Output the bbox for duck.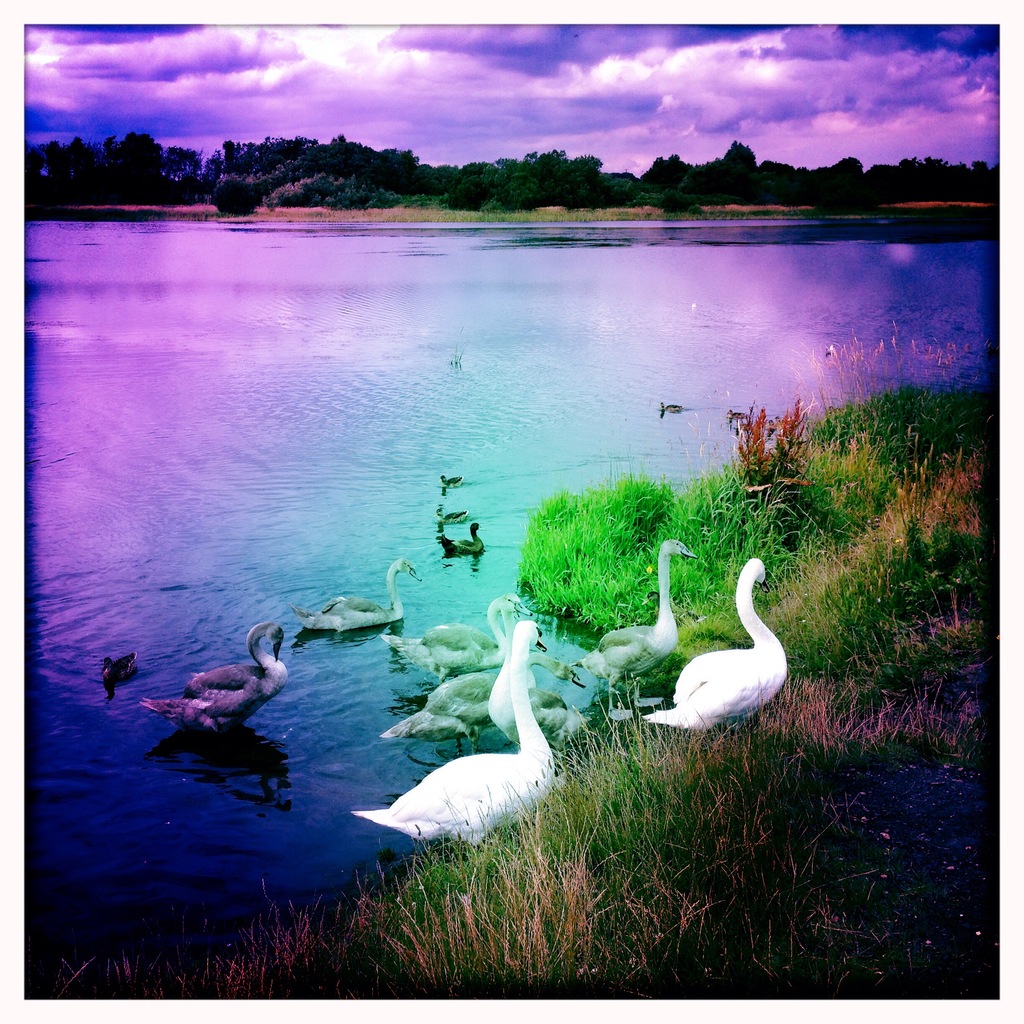
l=431, t=502, r=467, b=524.
